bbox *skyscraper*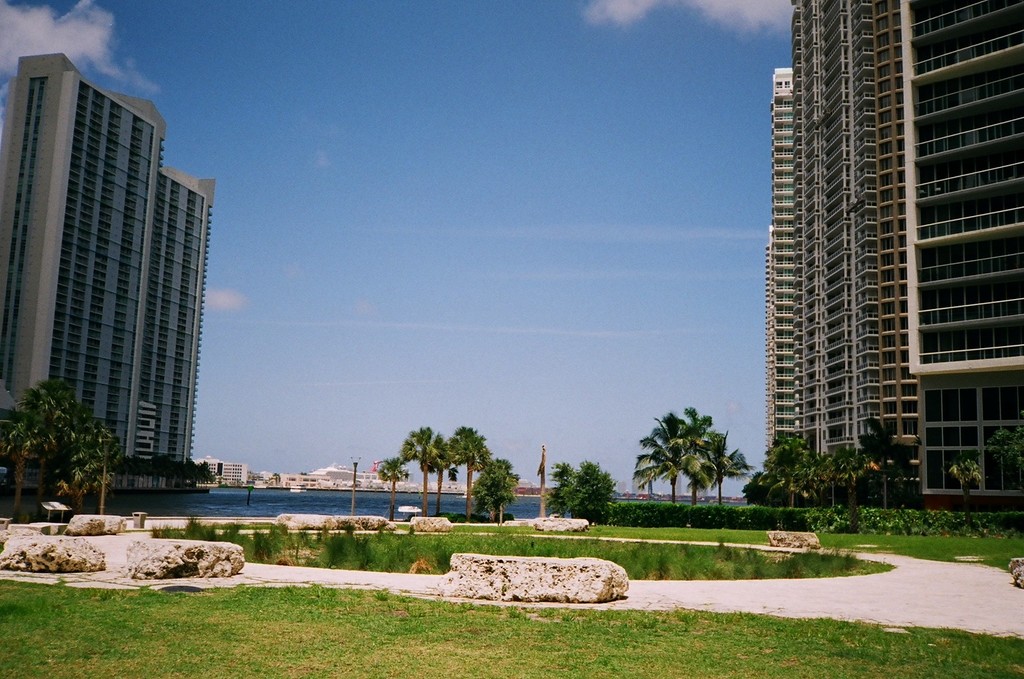
x1=749 y1=23 x2=1019 y2=504
